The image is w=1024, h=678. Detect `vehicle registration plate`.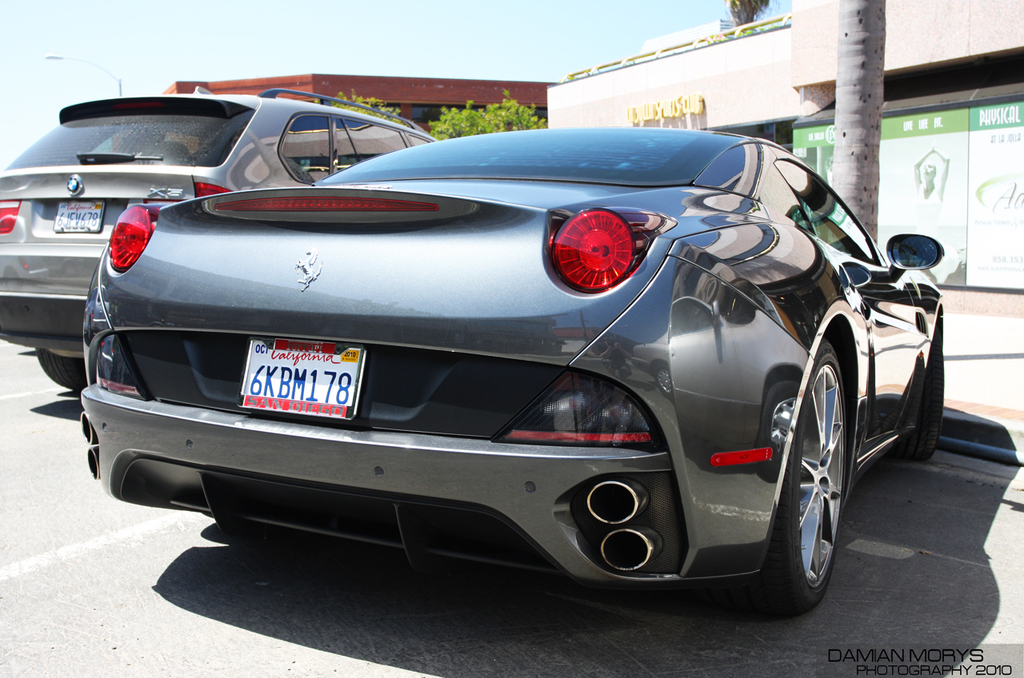
Detection: 54 197 105 230.
